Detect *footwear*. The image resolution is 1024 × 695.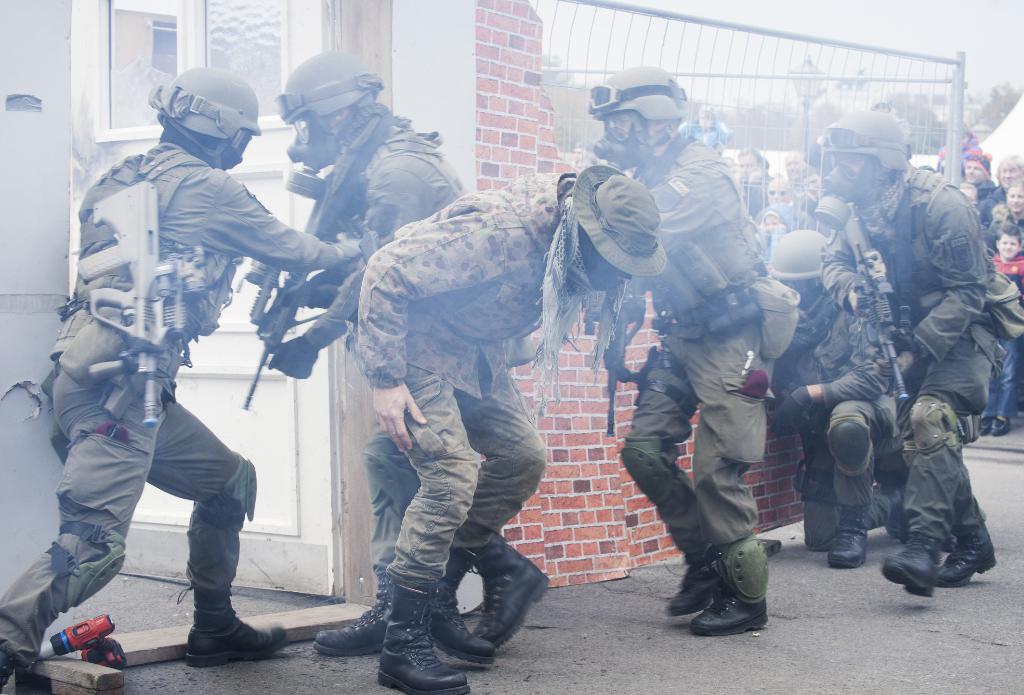
x1=659, y1=550, x2=719, y2=612.
